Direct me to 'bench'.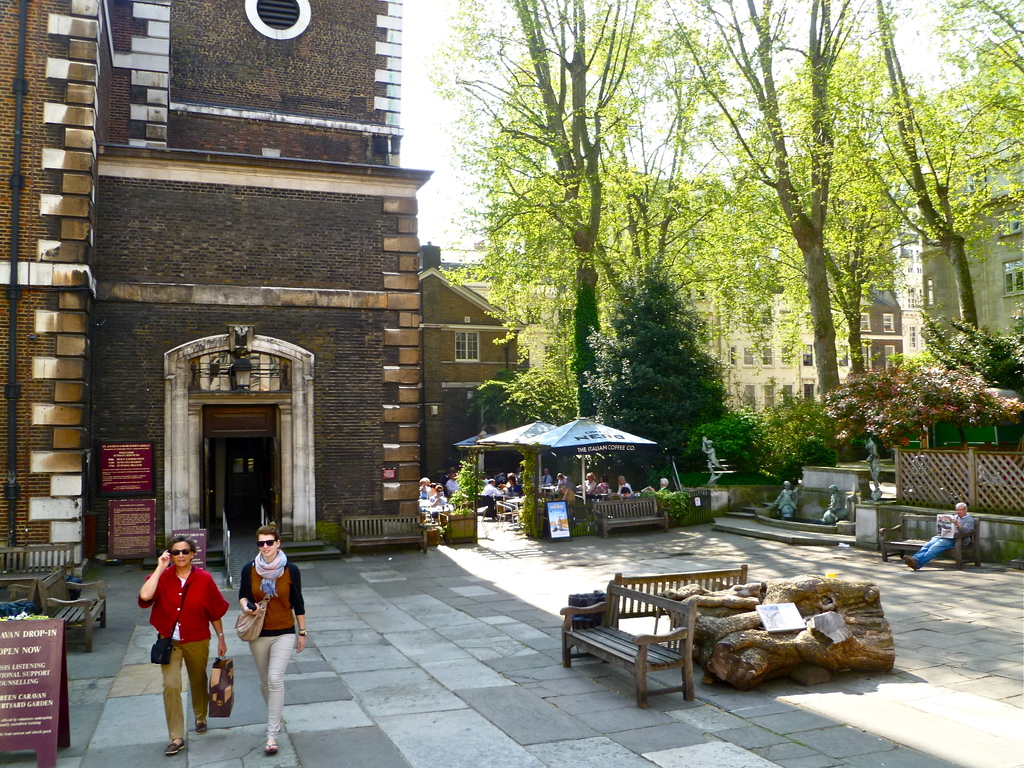
Direction: crop(593, 496, 669, 537).
